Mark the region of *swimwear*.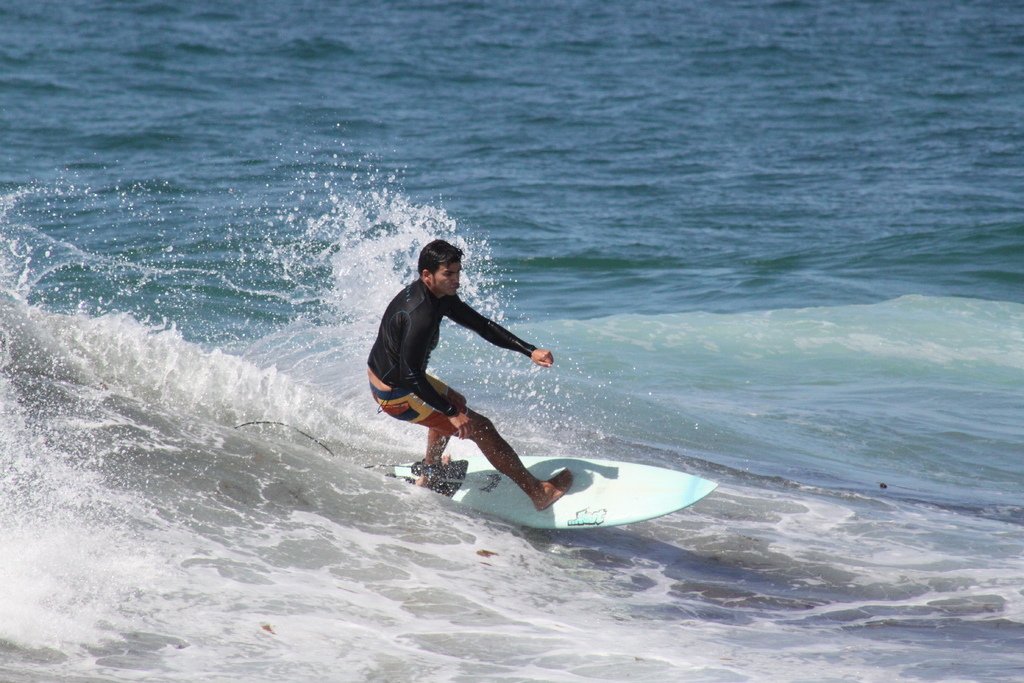
Region: detection(368, 383, 467, 435).
